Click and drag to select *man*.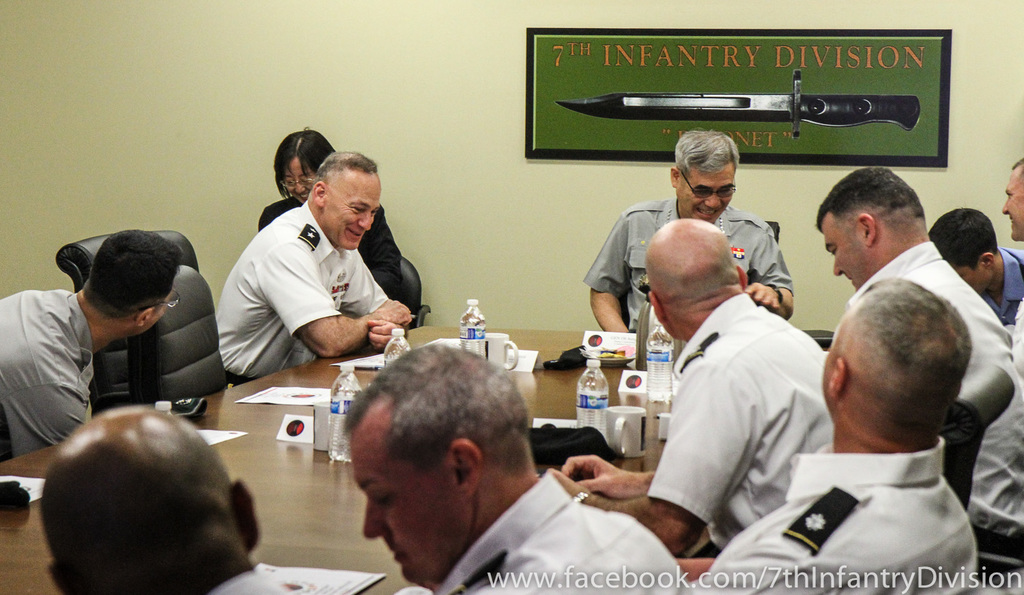
Selection: locate(0, 256, 182, 490).
